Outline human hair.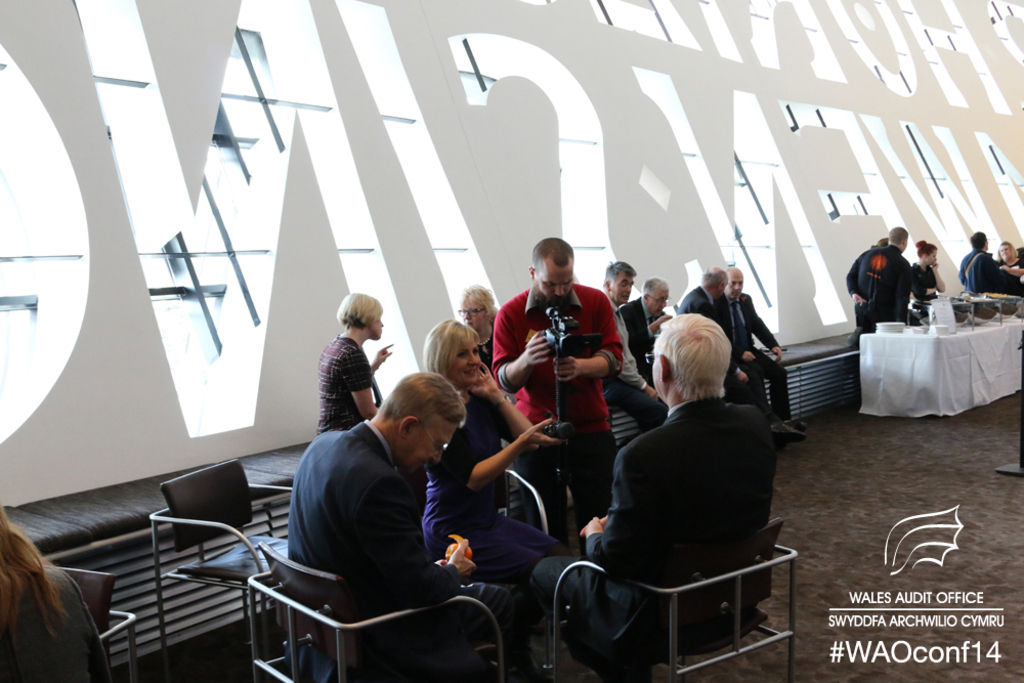
Outline: [874,238,889,247].
